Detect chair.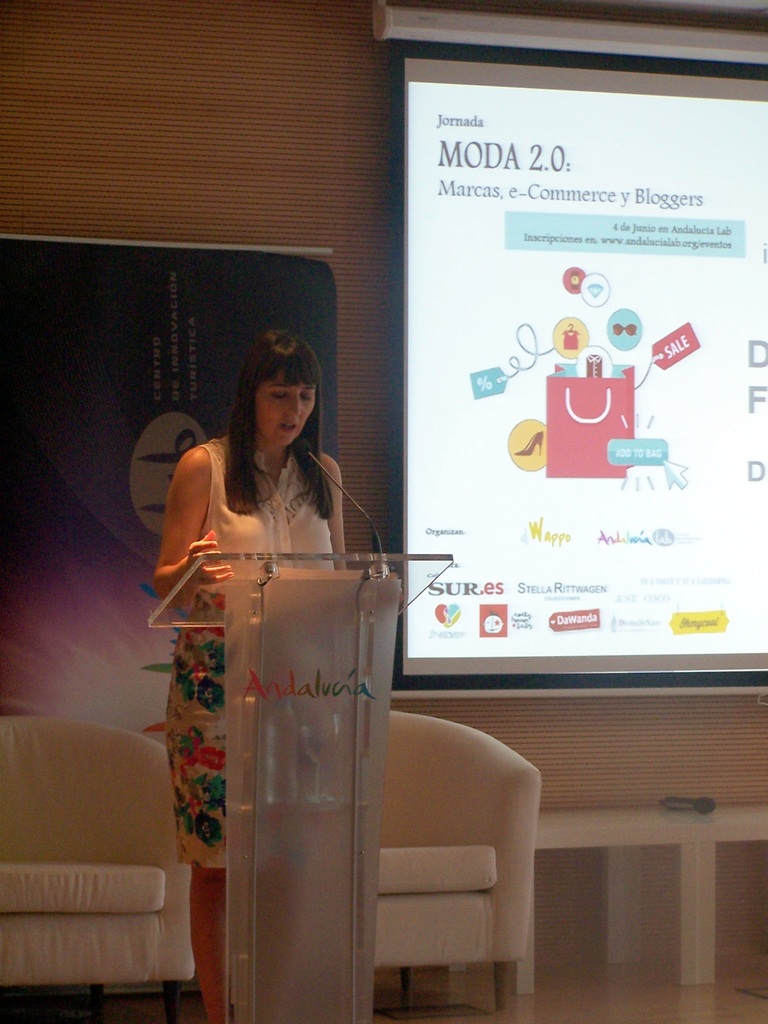
Detected at rect(0, 707, 192, 1016).
